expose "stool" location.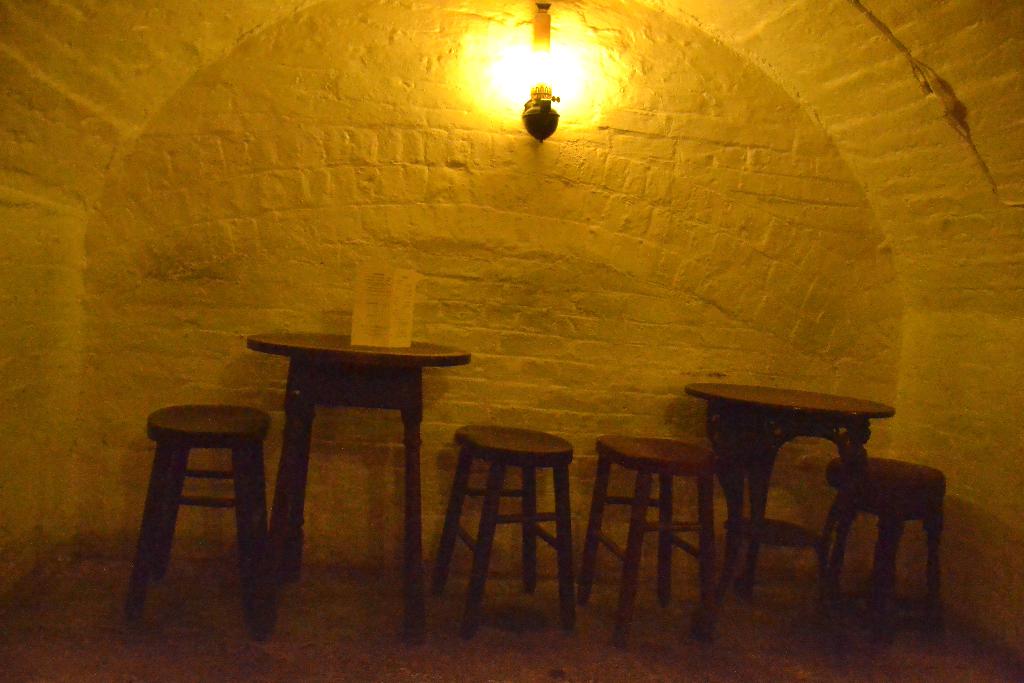
Exposed at bbox(824, 463, 934, 639).
